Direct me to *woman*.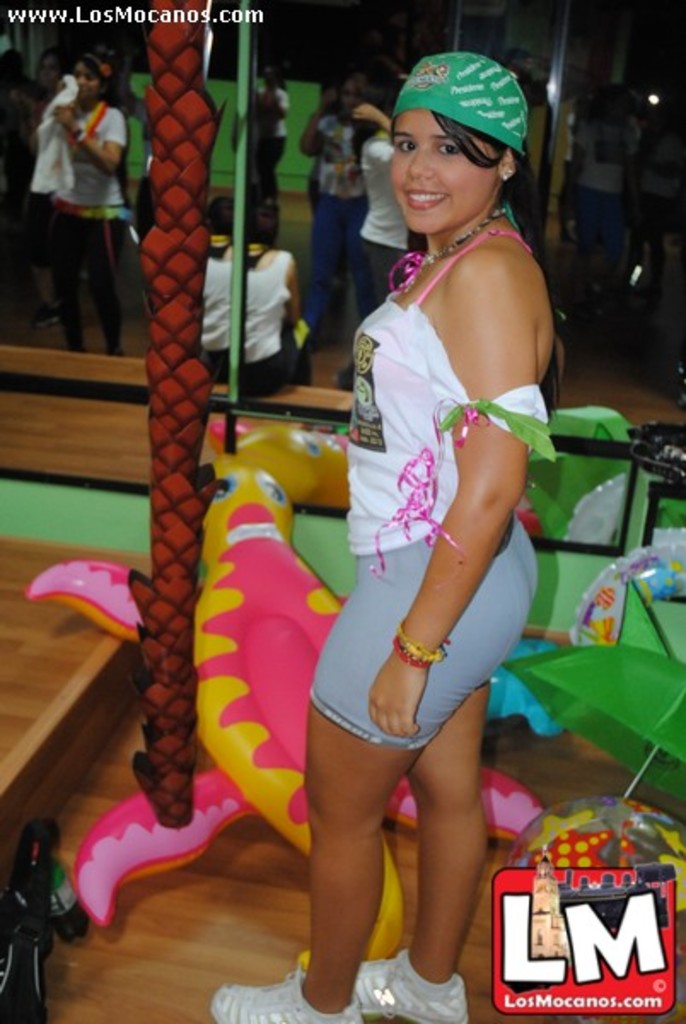
Direction: bbox=[38, 49, 119, 346].
